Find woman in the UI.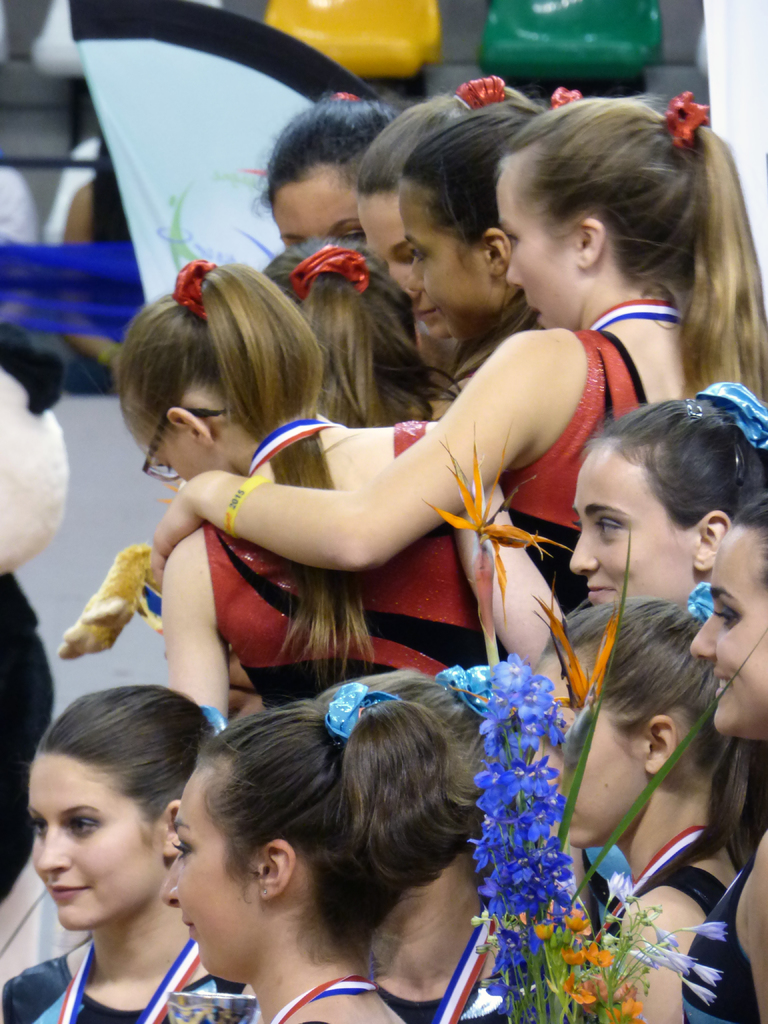
UI element at box=[143, 84, 767, 627].
